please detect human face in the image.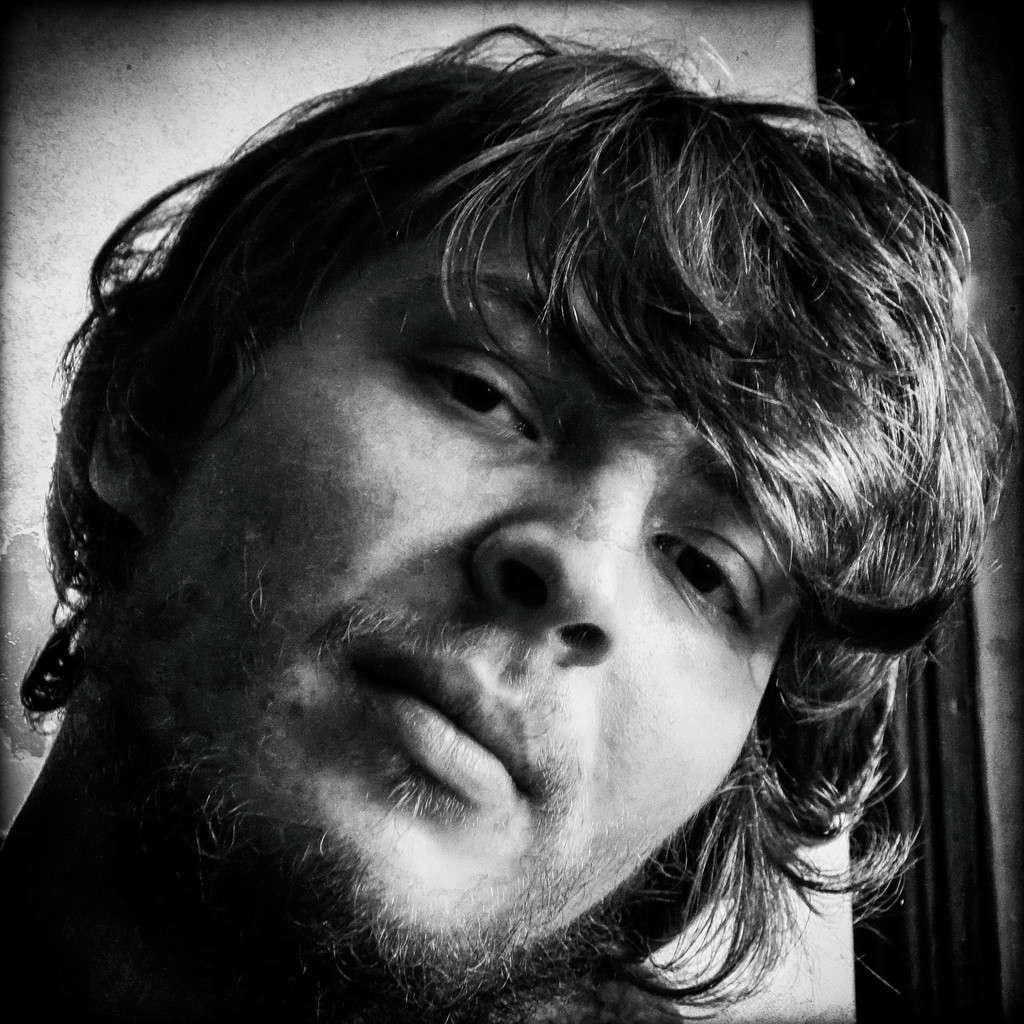
148,207,808,998.
